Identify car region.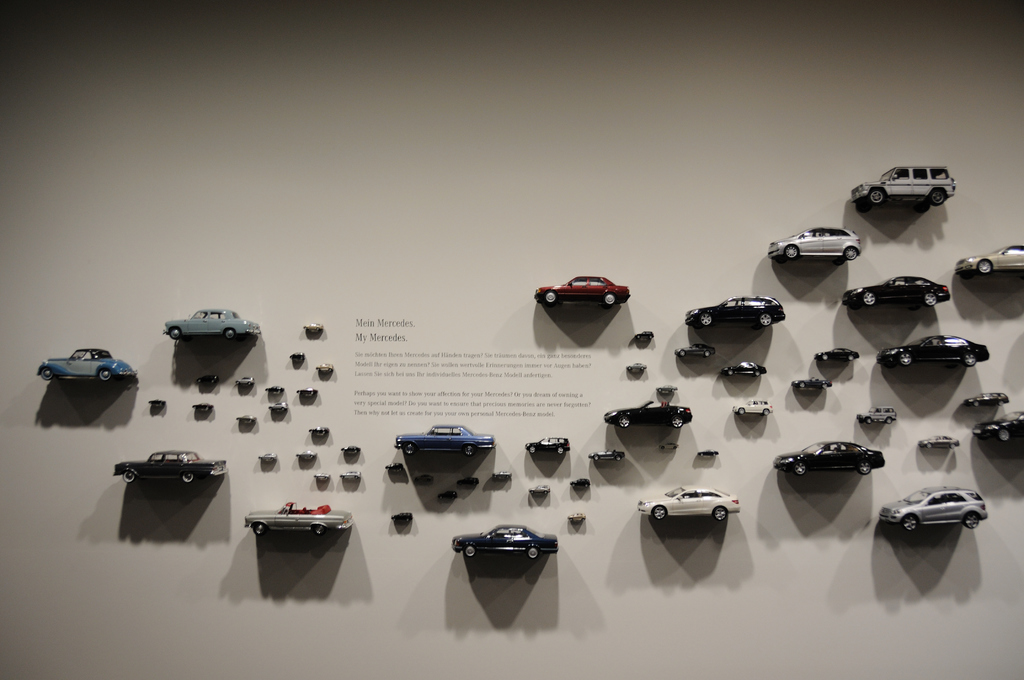
Region: x1=795, y1=376, x2=831, y2=389.
